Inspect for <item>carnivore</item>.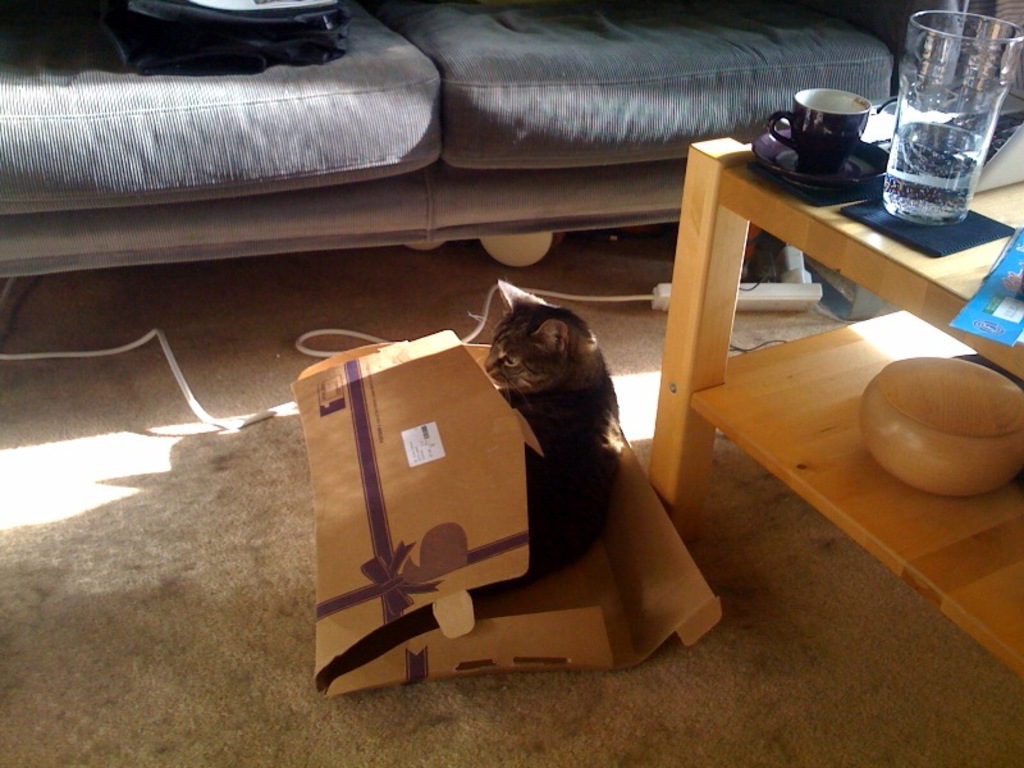
Inspection: 467, 261, 649, 573.
